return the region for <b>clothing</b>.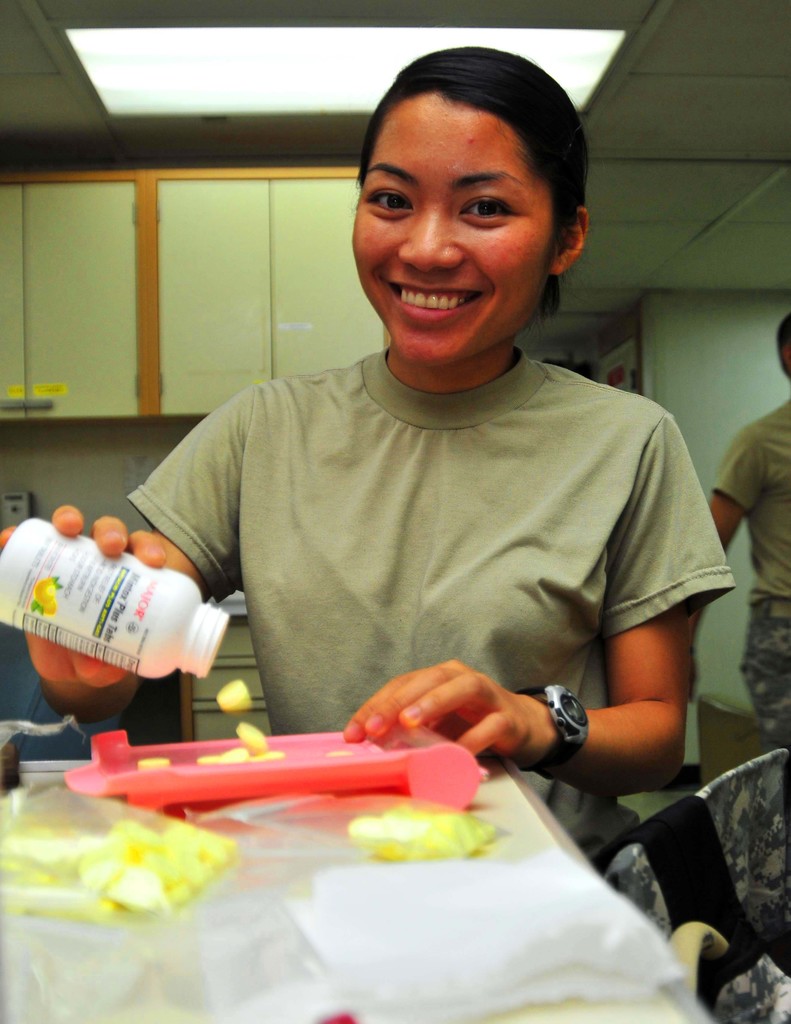
{"x1": 724, "y1": 364, "x2": 790, "y2": 765}.
